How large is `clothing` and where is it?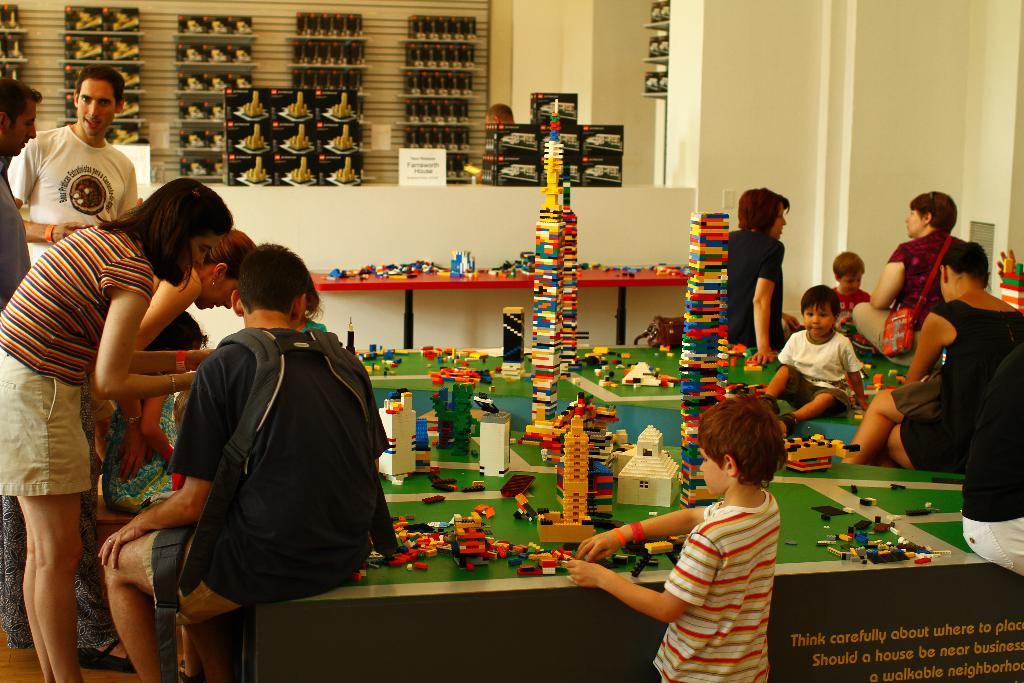
Bounding box: [301, 317, 328, 333].
